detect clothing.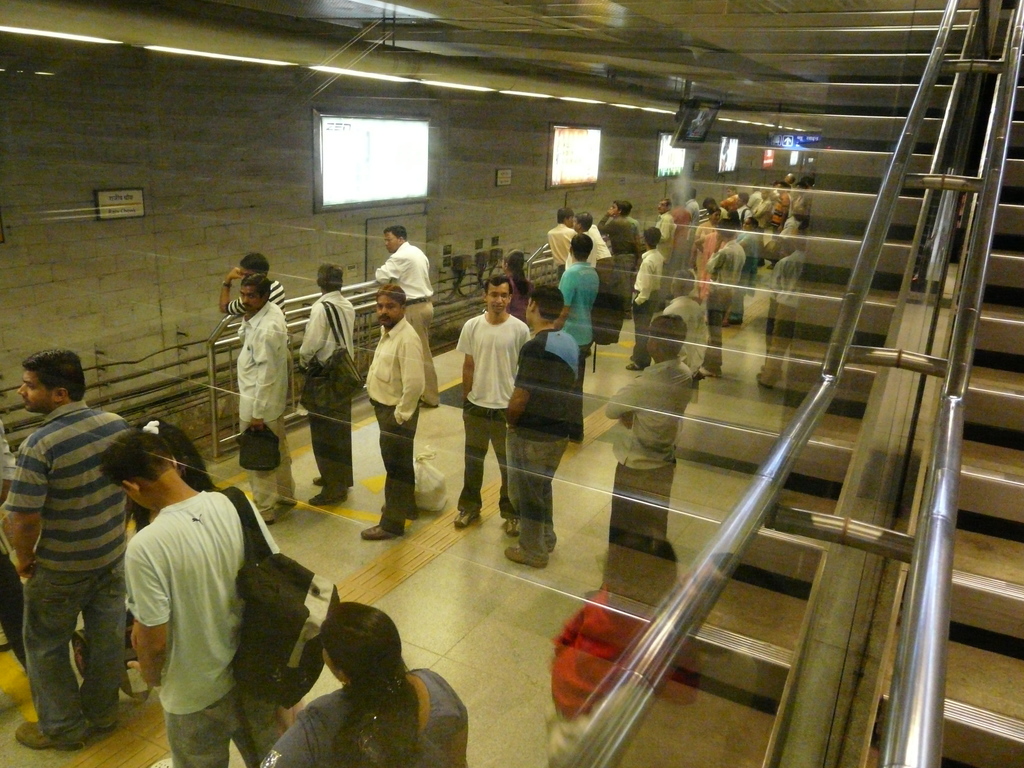
Detected at <bbox>375, 238, 436, 402</bbox>.
